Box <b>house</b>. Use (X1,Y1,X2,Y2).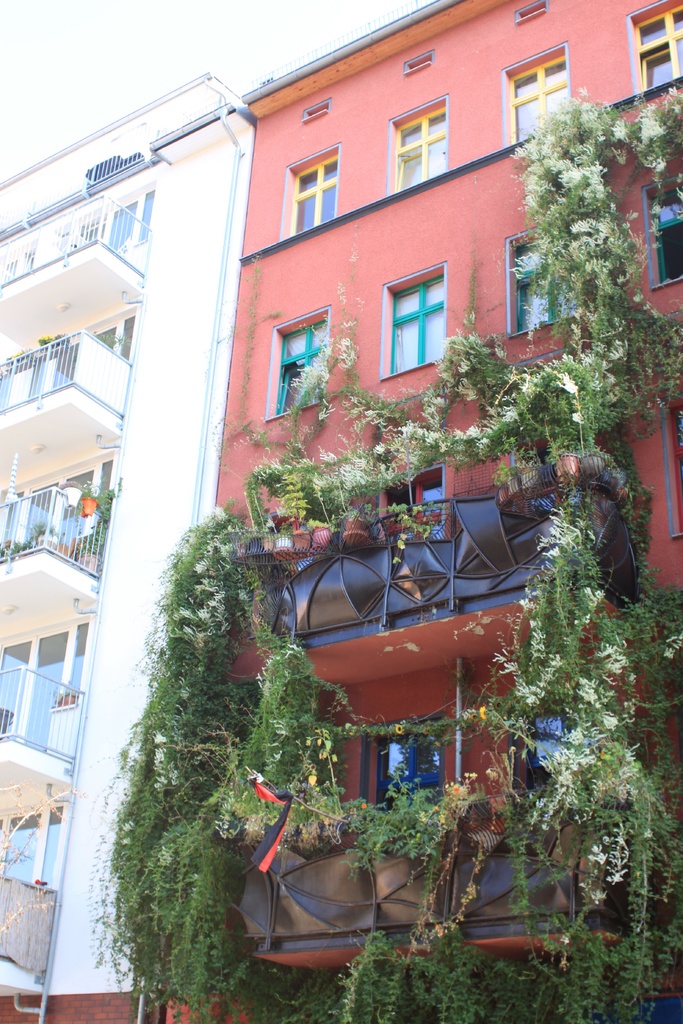
(0,75,256,1023).
